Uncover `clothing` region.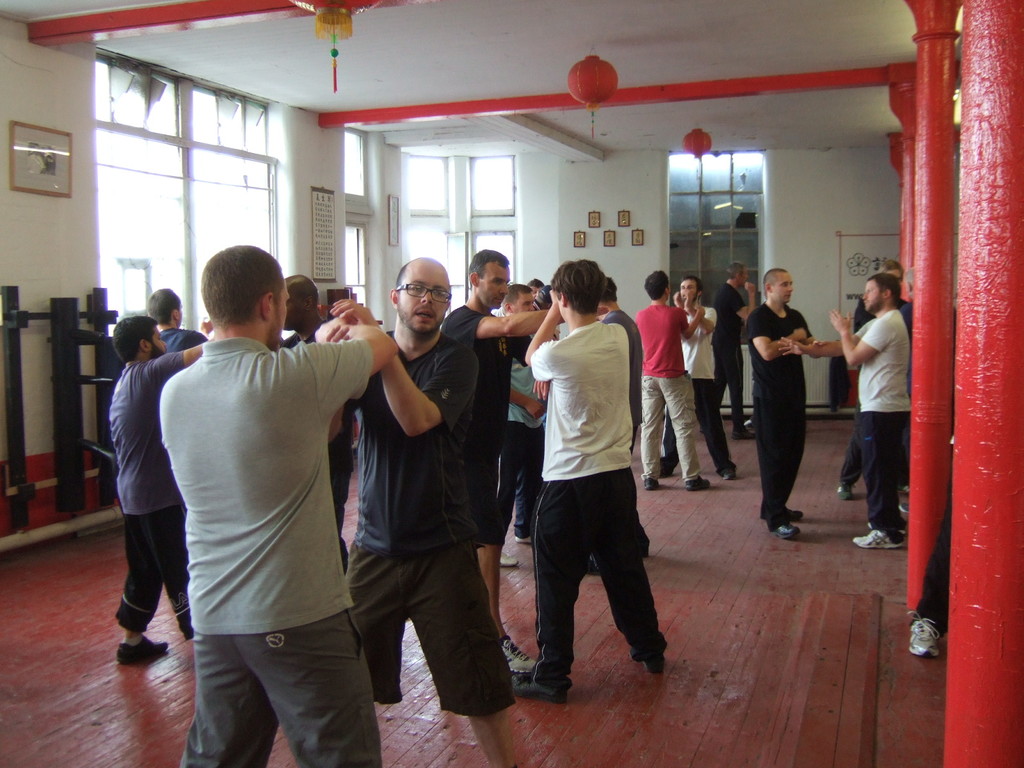
Uncovered: x1=157, y1=271, x2=370, y2=749.
